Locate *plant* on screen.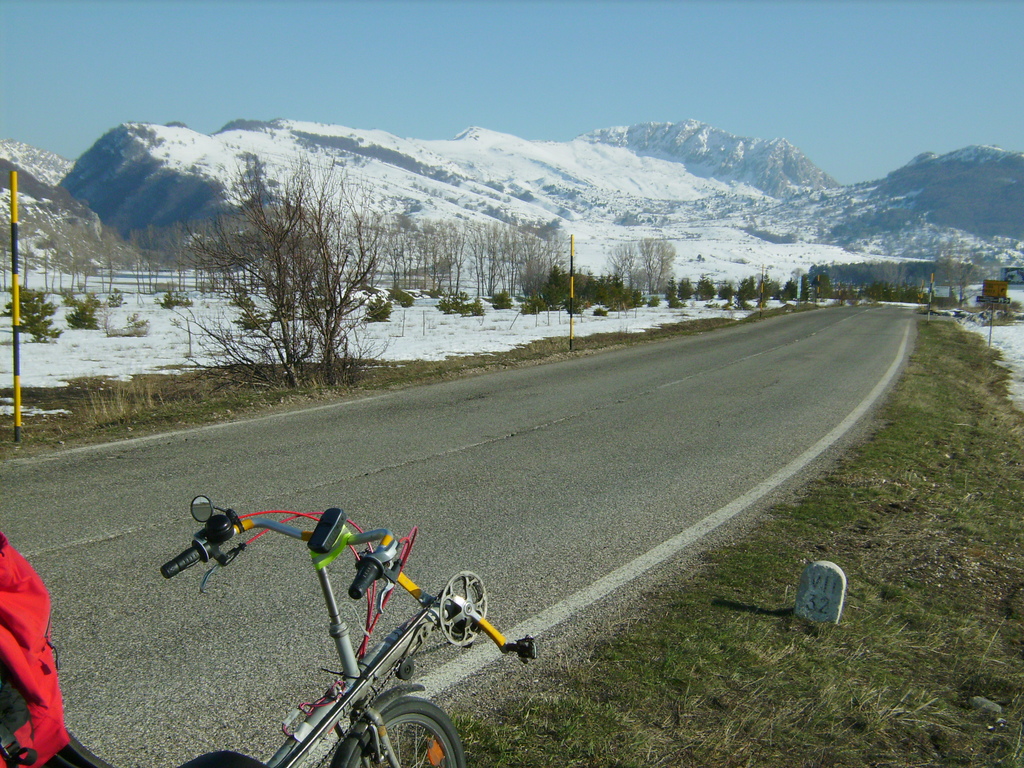
On screen at <box>590,305,610,319</box>.
